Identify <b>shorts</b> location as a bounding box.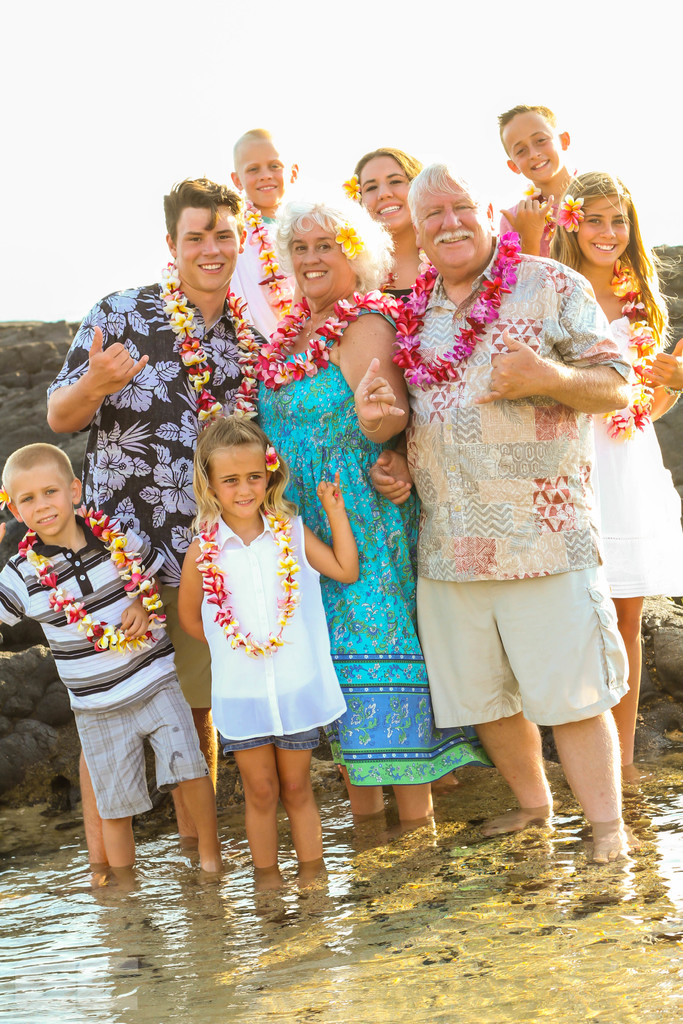
[left=153, top=585, right=206, bottom=709].
